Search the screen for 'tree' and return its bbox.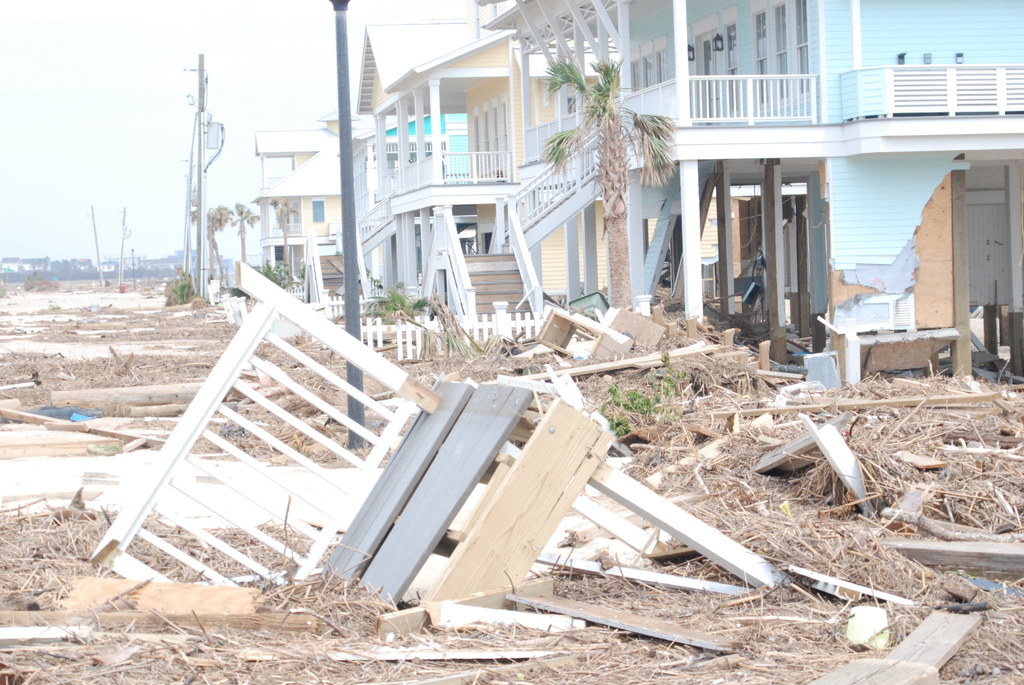
Found: 563, 50, 669, 287.
